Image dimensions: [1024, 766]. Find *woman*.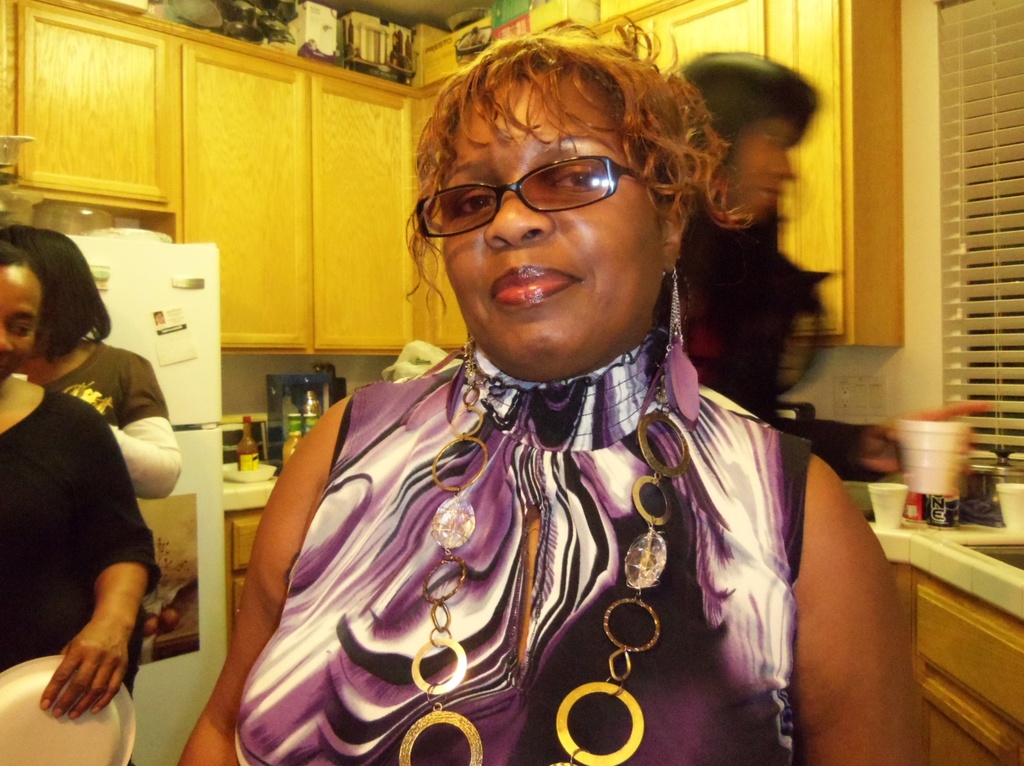
BBox(0, 225, 182, 499).
